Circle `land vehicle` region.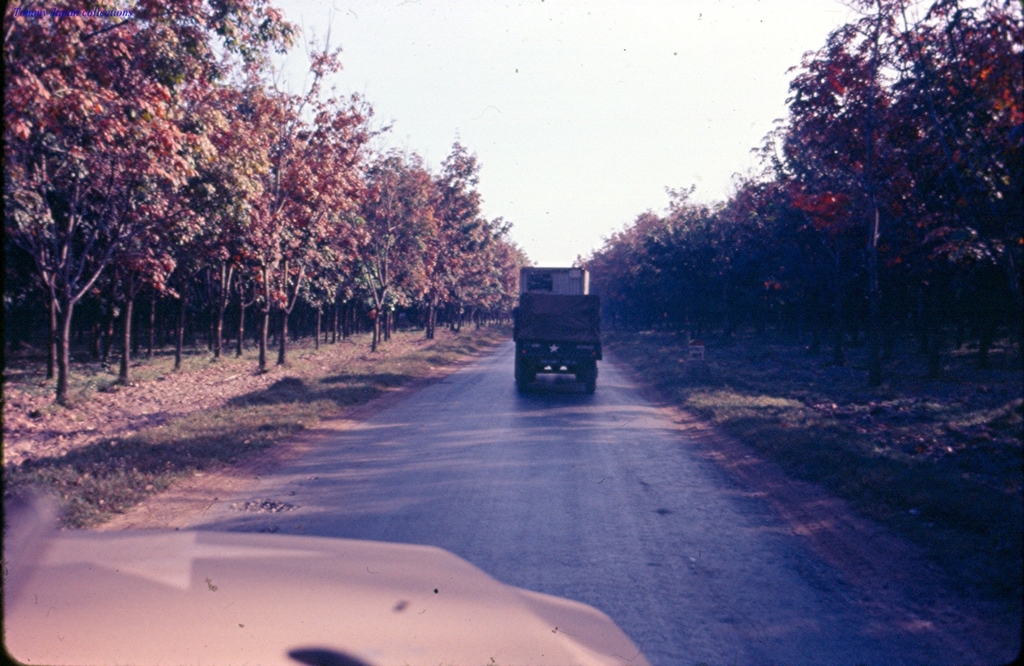
Region: x1=508, y1=251, x2=605, y2=403.
